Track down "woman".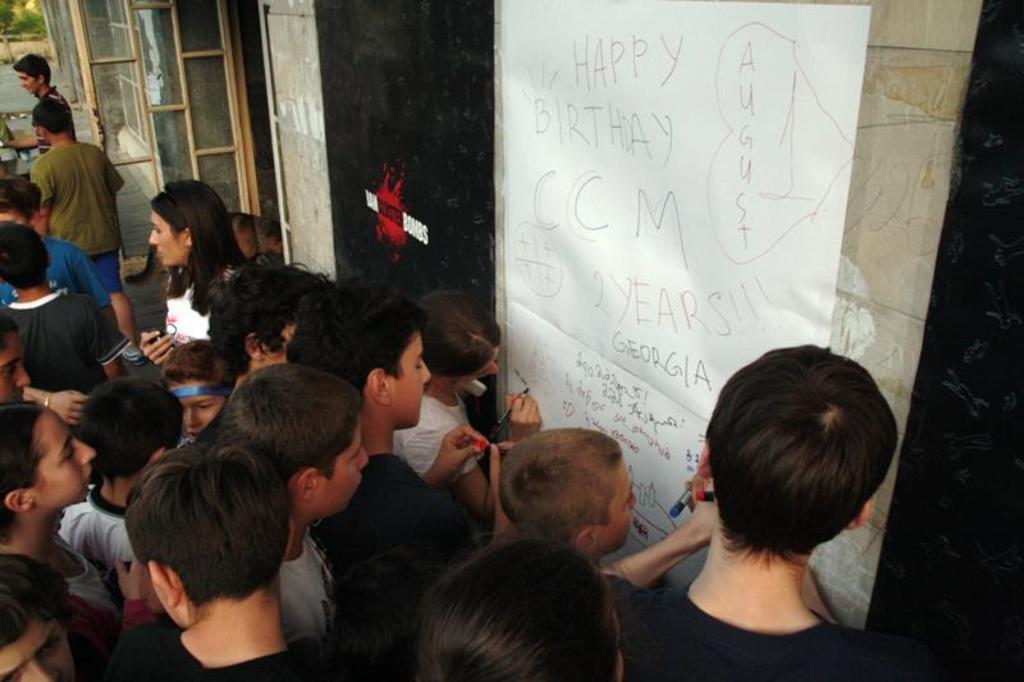
Tracked to left=0, top=411, right=142, bottom=651.
